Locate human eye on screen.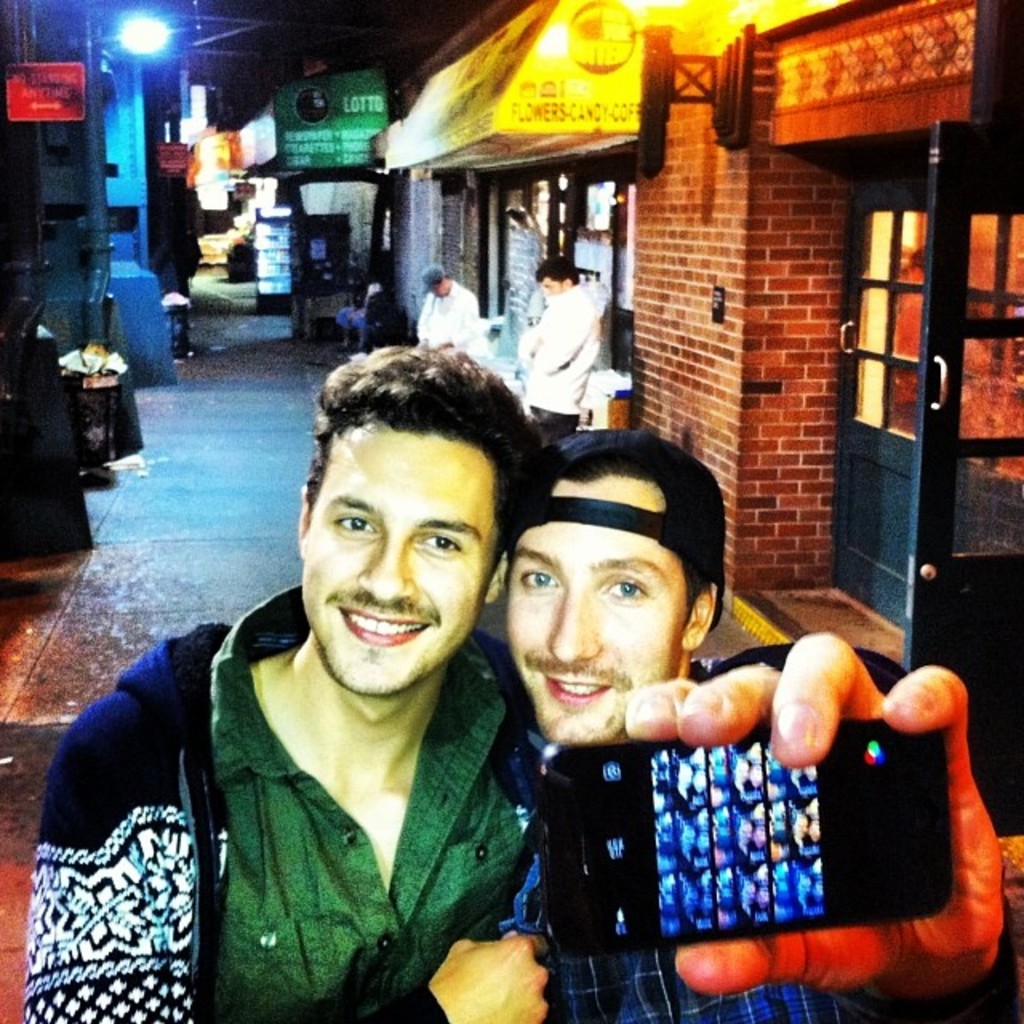
On screen at select_region(411, 530, 464, 555).
